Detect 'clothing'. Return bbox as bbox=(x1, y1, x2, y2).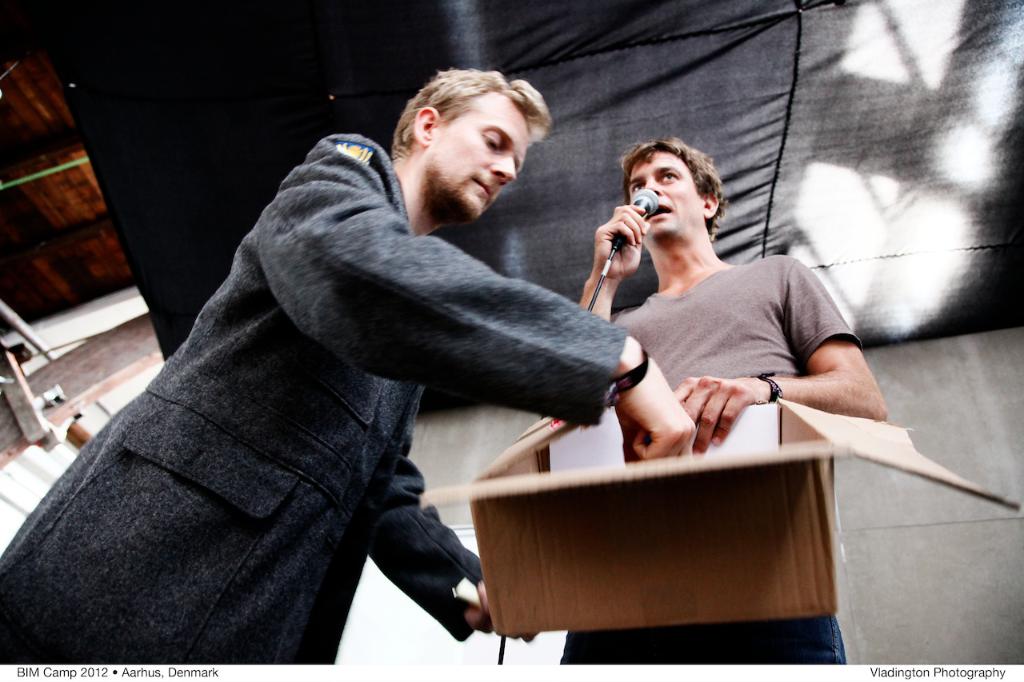
bbox=(558, 253, 862, 673).
